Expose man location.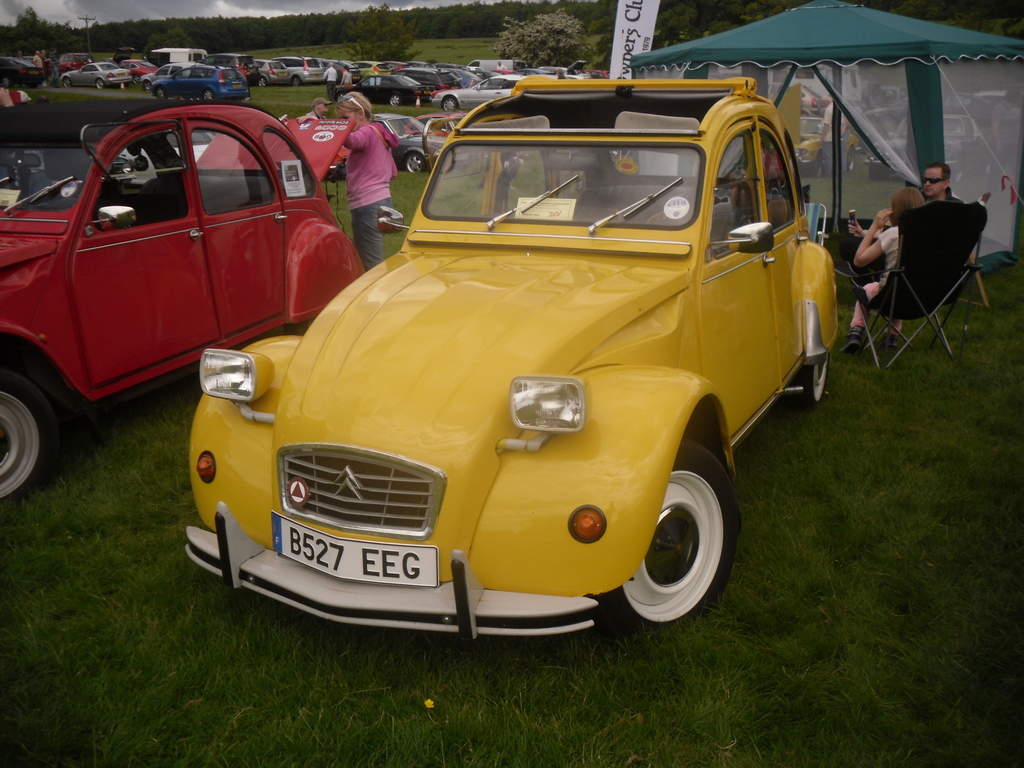
Exposed at Rect(493, 63, 505, 73).
